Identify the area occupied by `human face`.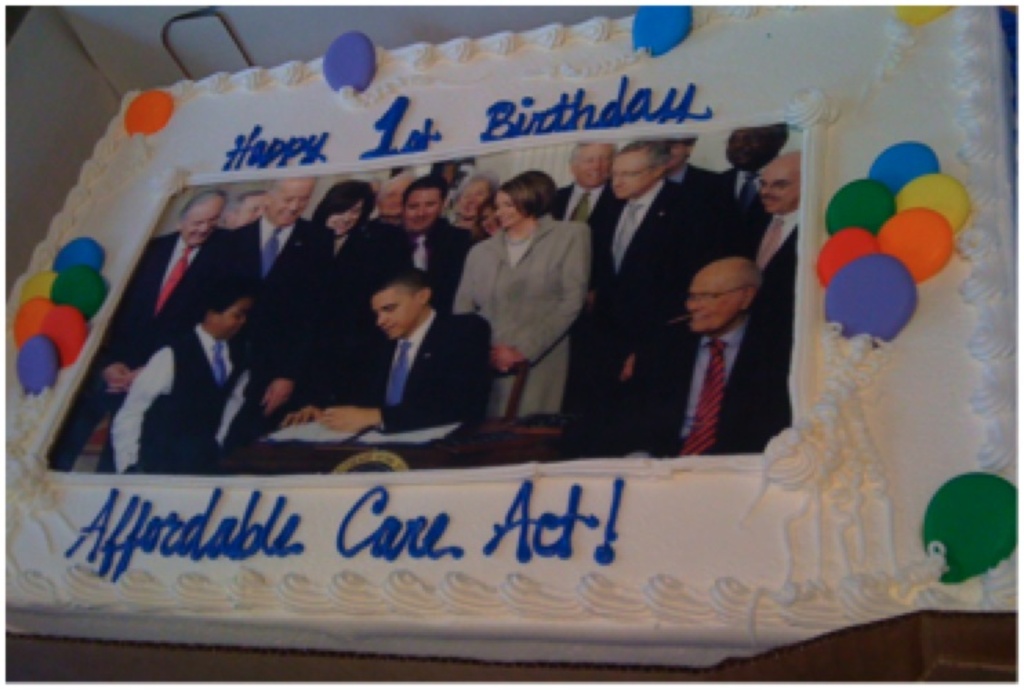
Area: (269,175,319,226).
